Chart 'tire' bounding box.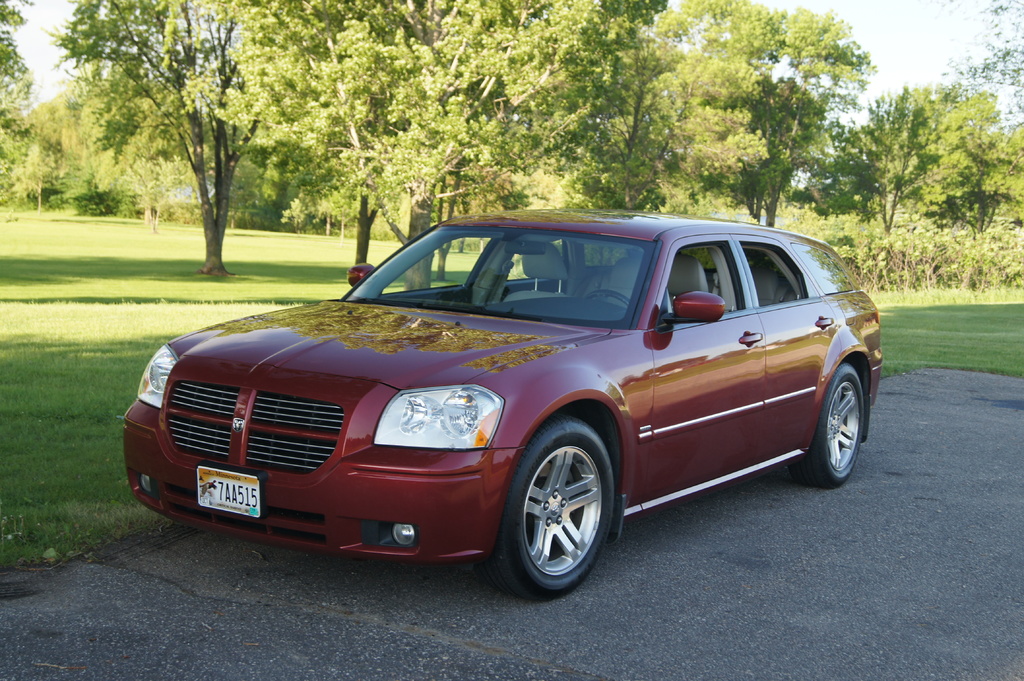
Charted: (x1=790, y1=362, x2=867, y2=490).
